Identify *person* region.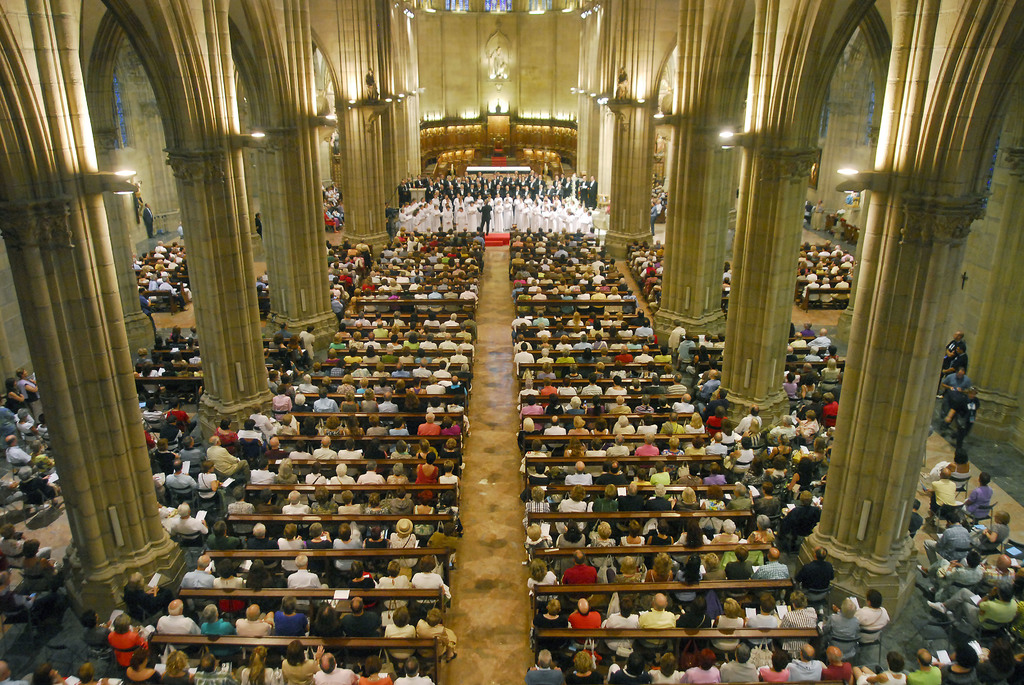
Region: detection(201, 519, 240, 572).
